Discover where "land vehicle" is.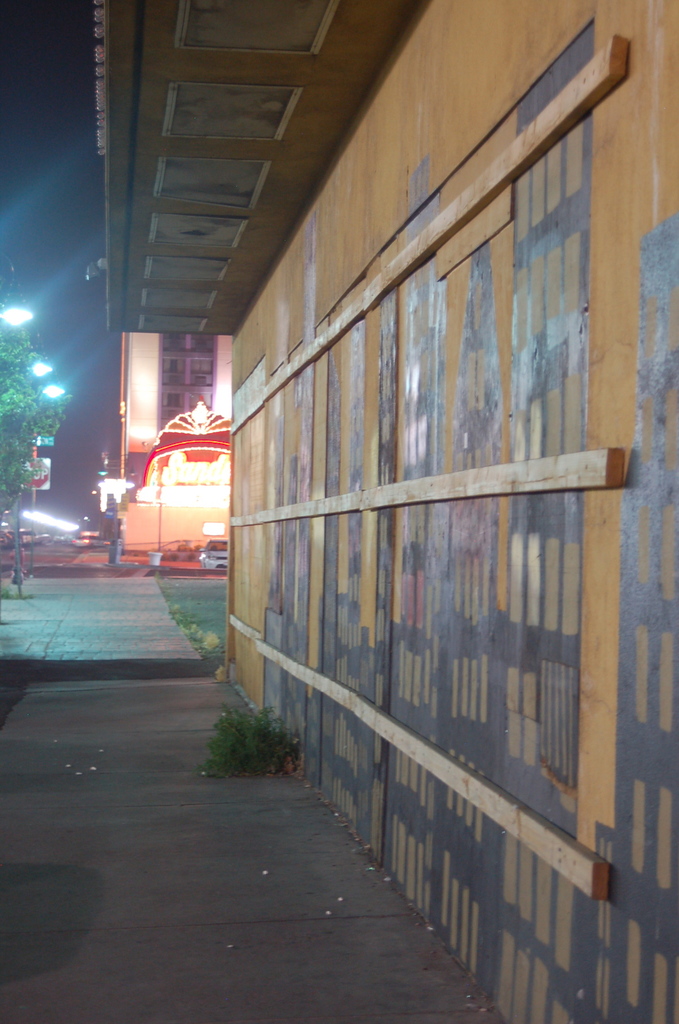
Discovered at detection(69, 532, 111, 550).
